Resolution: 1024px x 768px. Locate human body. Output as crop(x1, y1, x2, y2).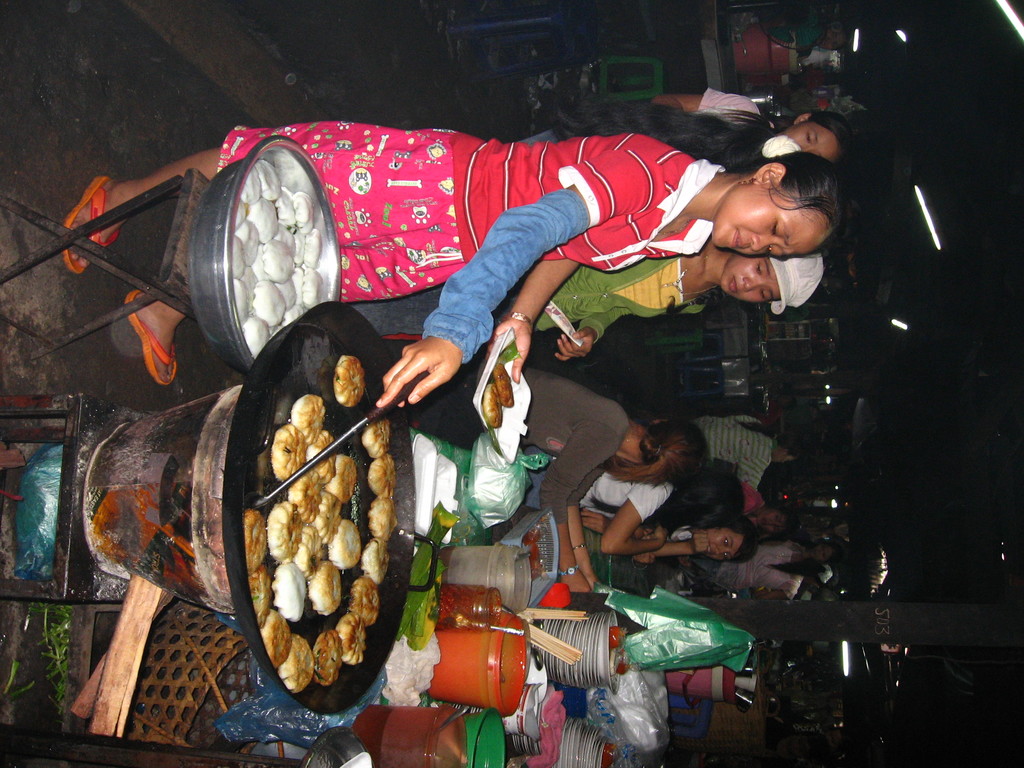
crop(531, 259, 721, 357).
